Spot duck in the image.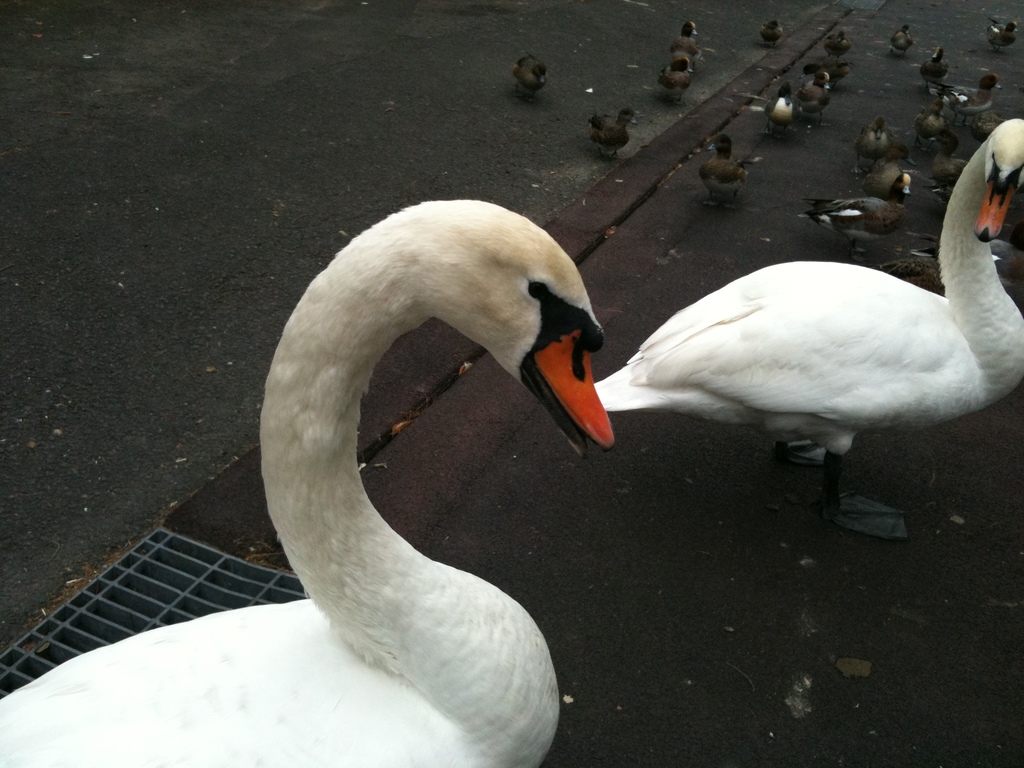
duck found at Rect(672, 18, 707, 61).
